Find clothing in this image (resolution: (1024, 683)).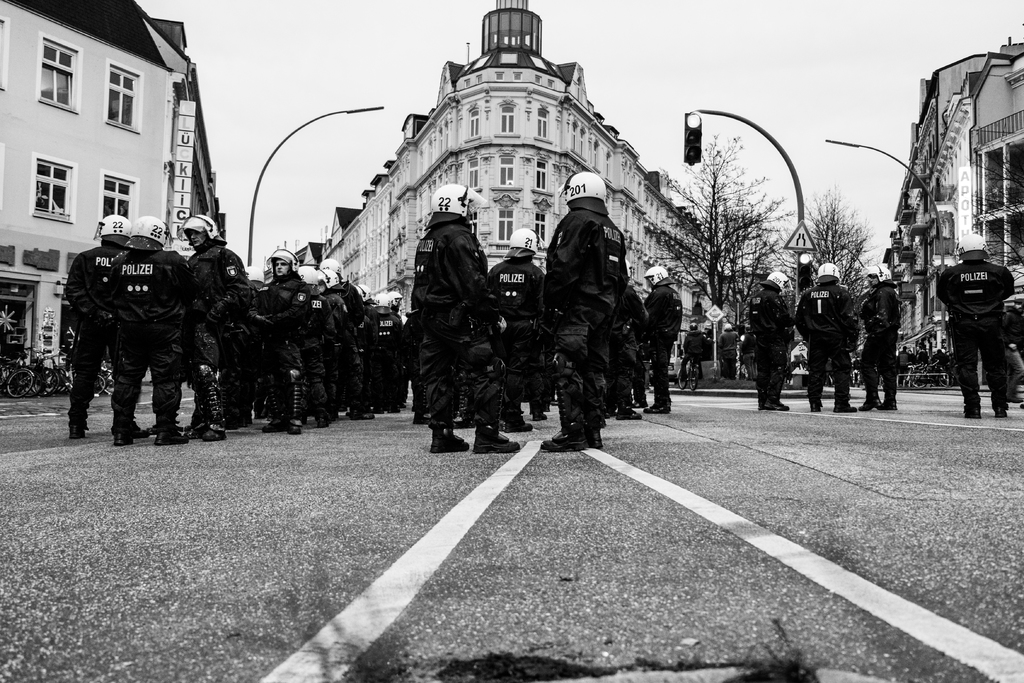
rect(175, 238, 245, 427).
